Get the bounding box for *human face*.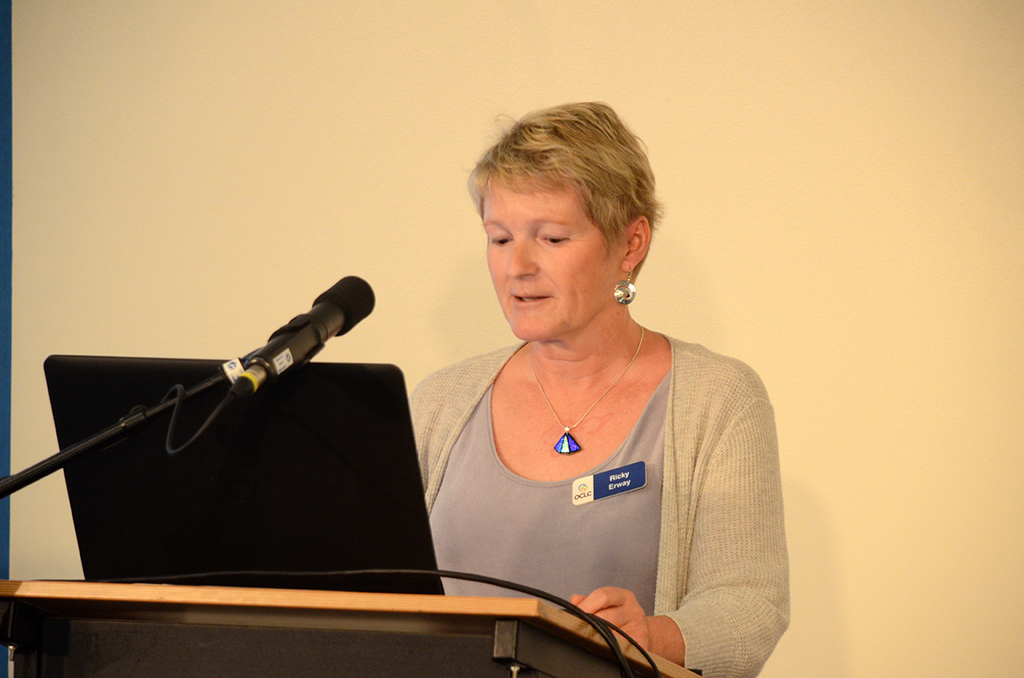
[480, 178, 609, 334].
